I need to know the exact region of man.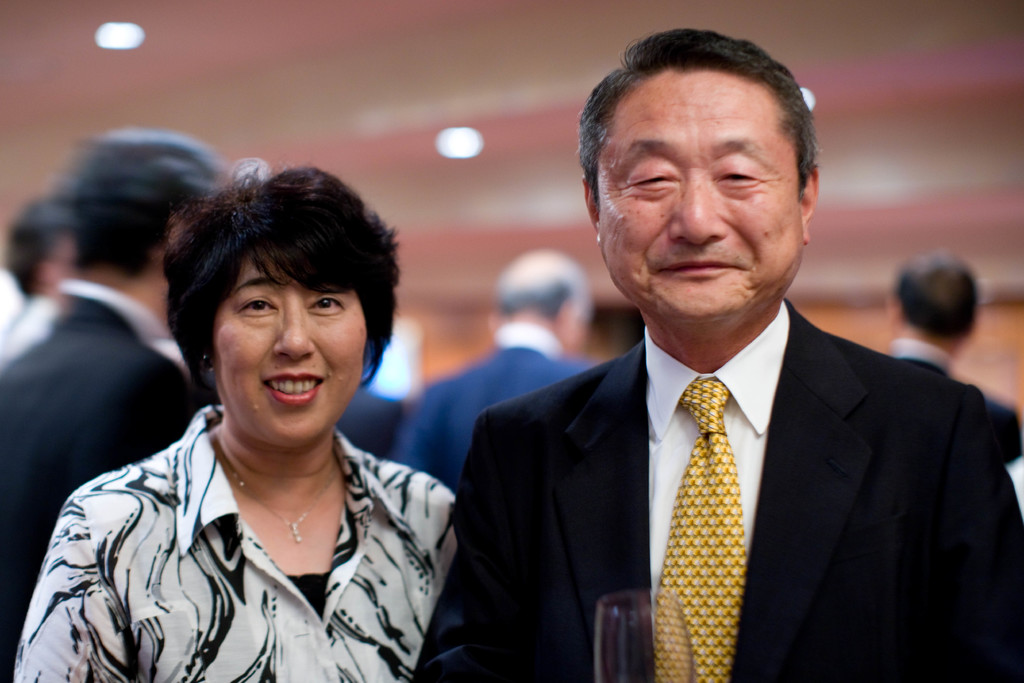
Region: detection(877, 242, 1023, 682).
